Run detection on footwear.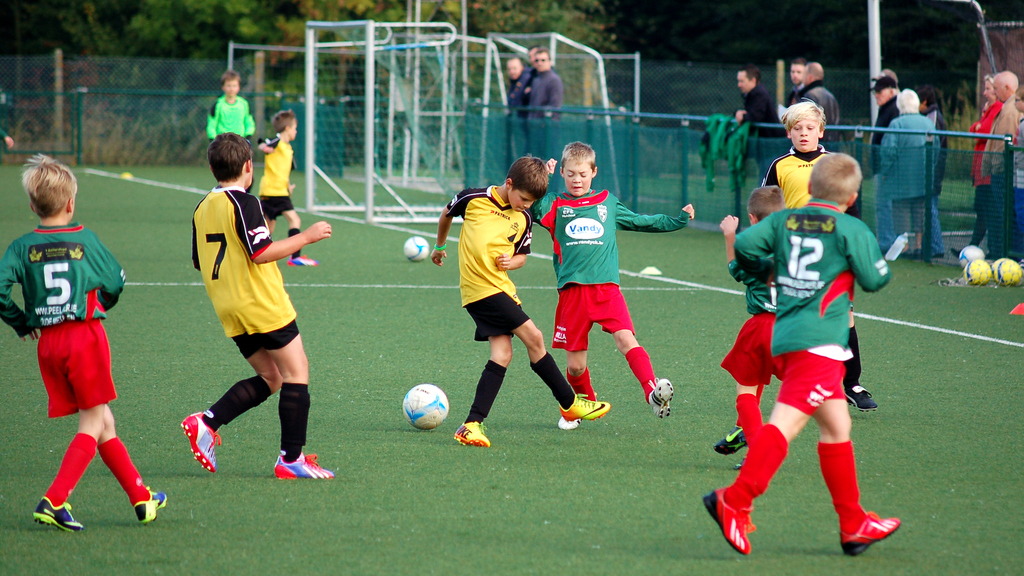
Result: region(452, 414, 491, 445).
